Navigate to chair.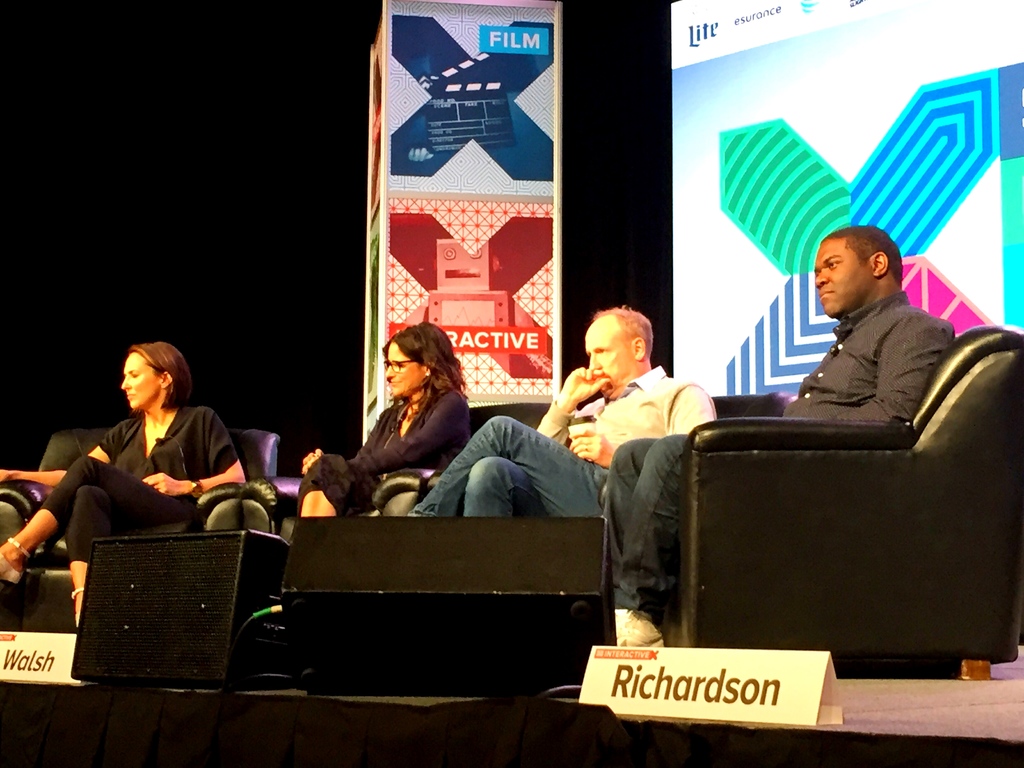
Navigation target: (654, 308, 1009, 686).
